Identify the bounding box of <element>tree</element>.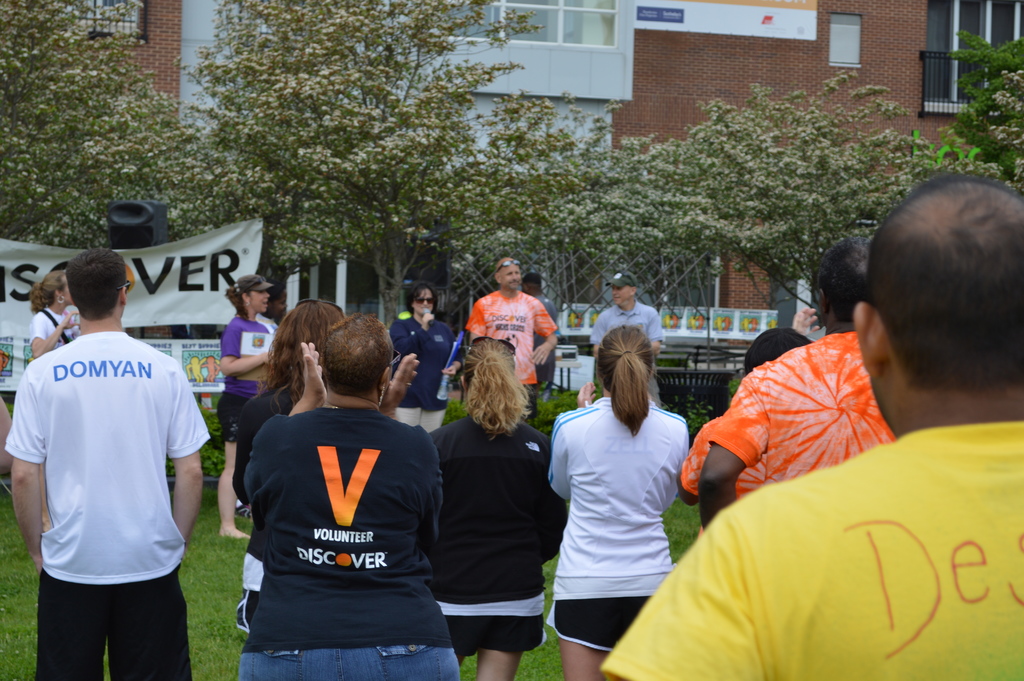
(left=0, top=0, right=217, bottom=247).
